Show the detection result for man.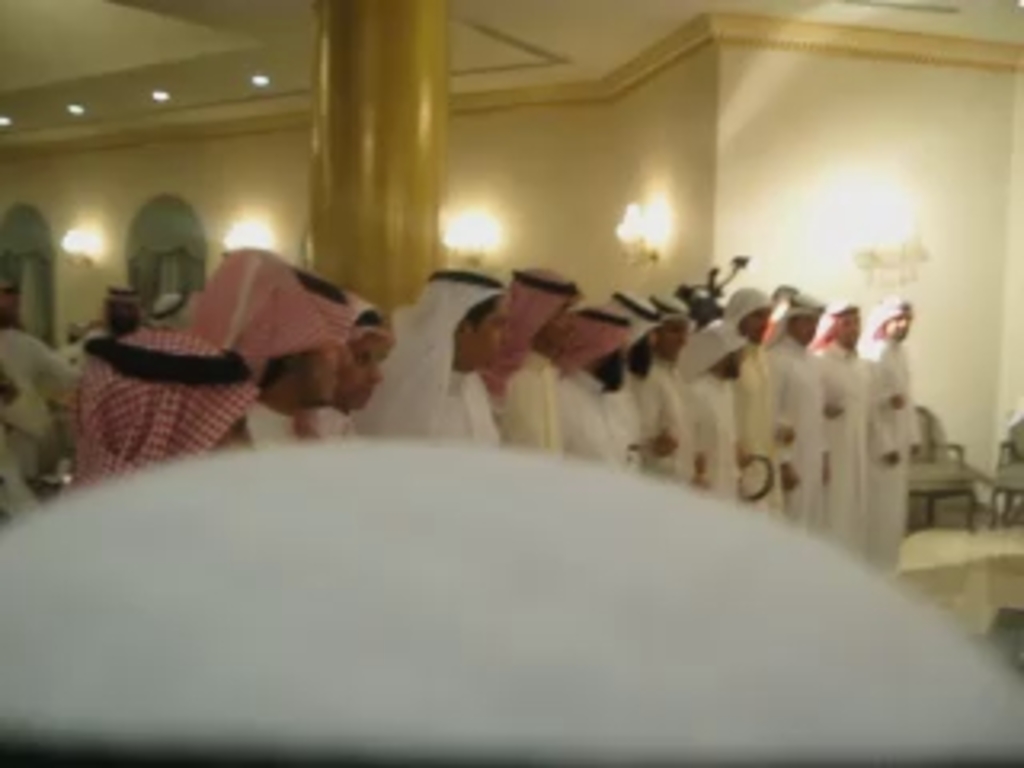
598,285,659,477.
